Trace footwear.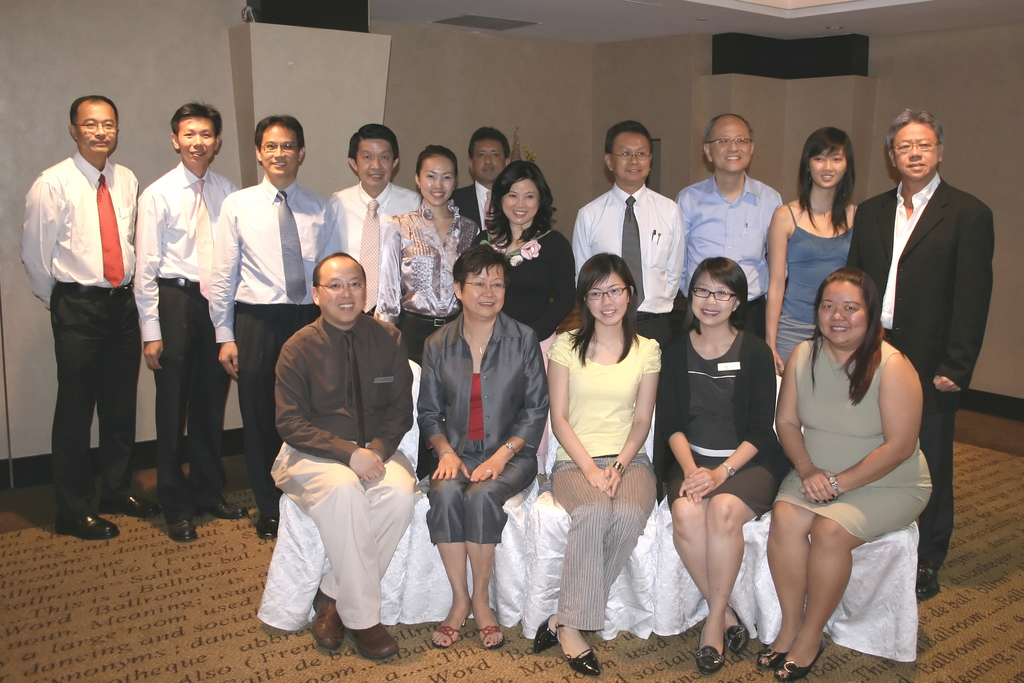
Traced to 51, 511, 124, 540.
